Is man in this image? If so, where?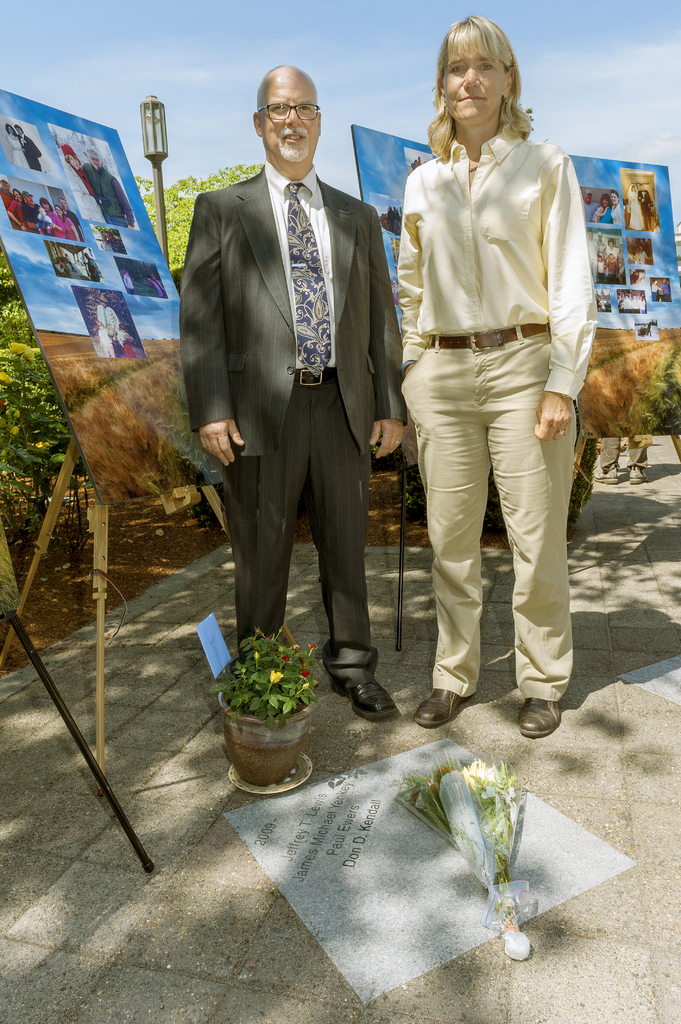
Yes, at (left=637, top=182, right=651, bottom=230).
